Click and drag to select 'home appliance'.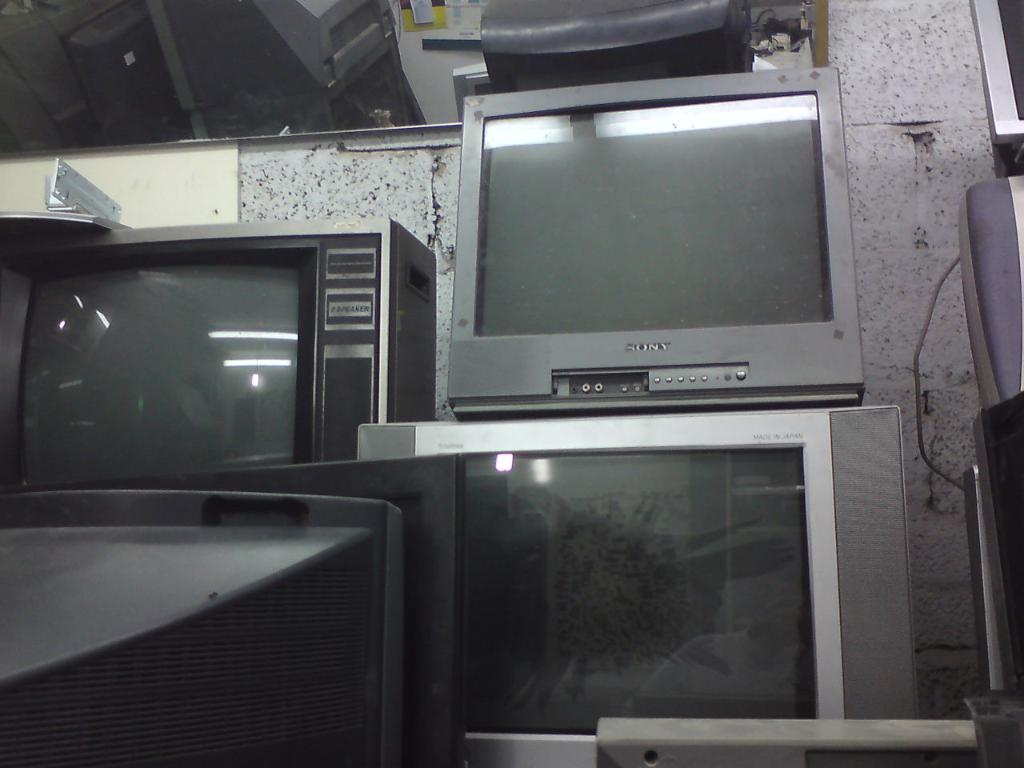
Selection: bbox=(351, 398, 921, 767).
